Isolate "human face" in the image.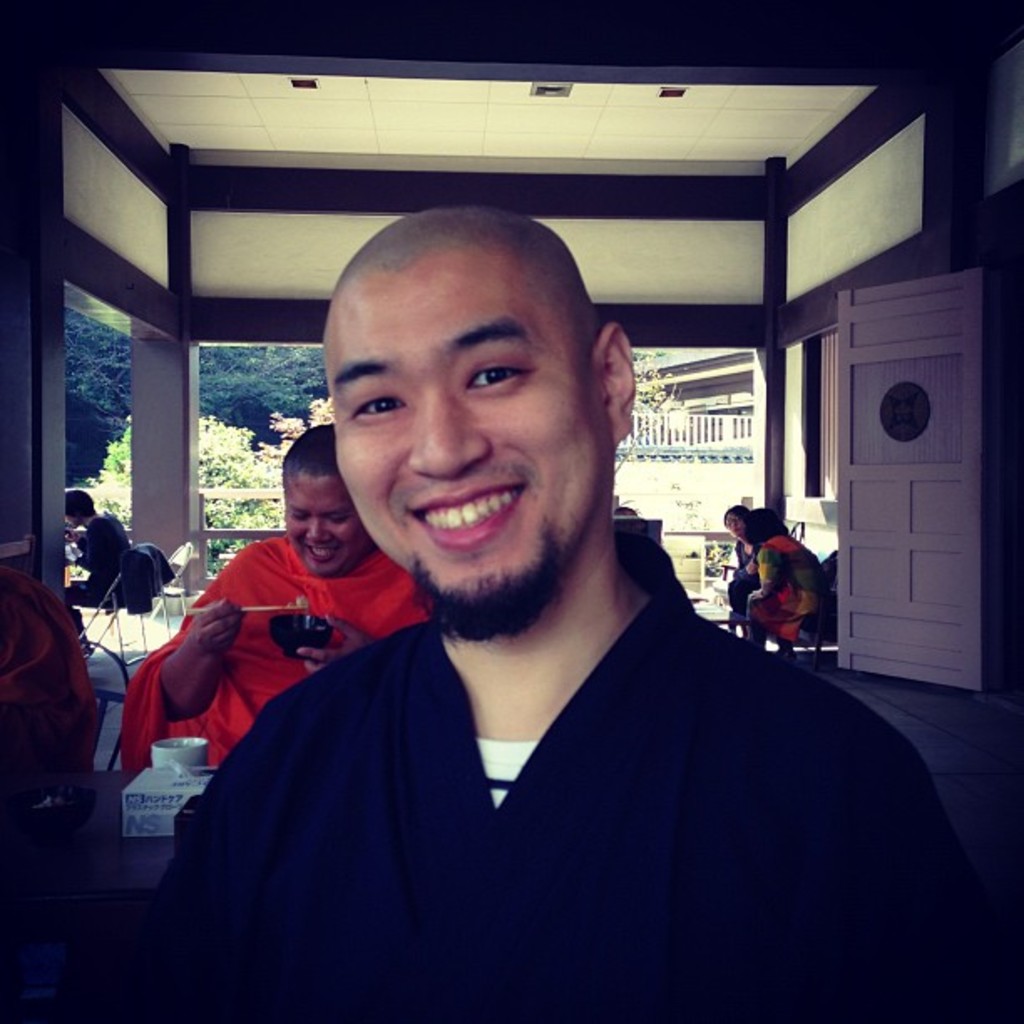
Isolated region: bbox=[326, 253, 614, 621].
